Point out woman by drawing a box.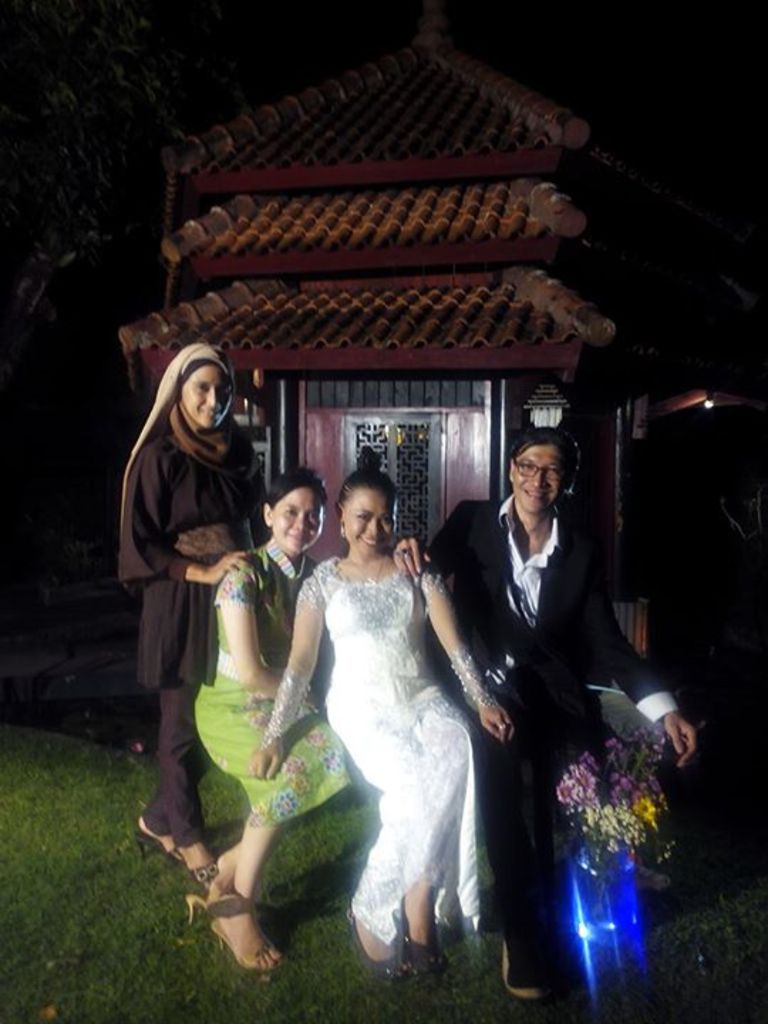
detection(183, 462, 329, 966).
